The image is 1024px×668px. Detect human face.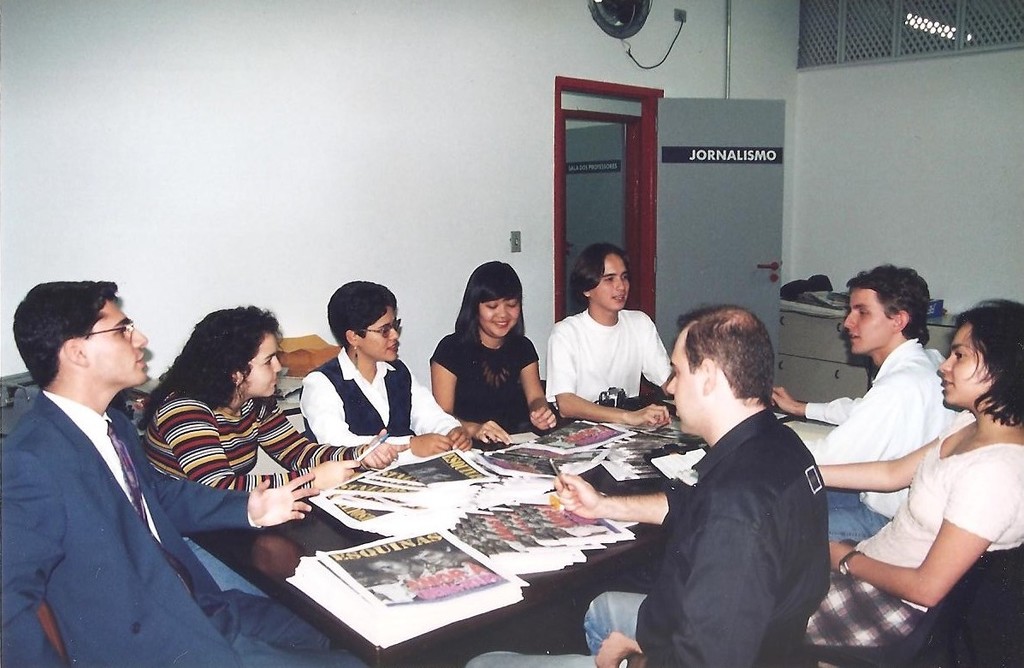
Detection: [939, 325, 988, 411].
